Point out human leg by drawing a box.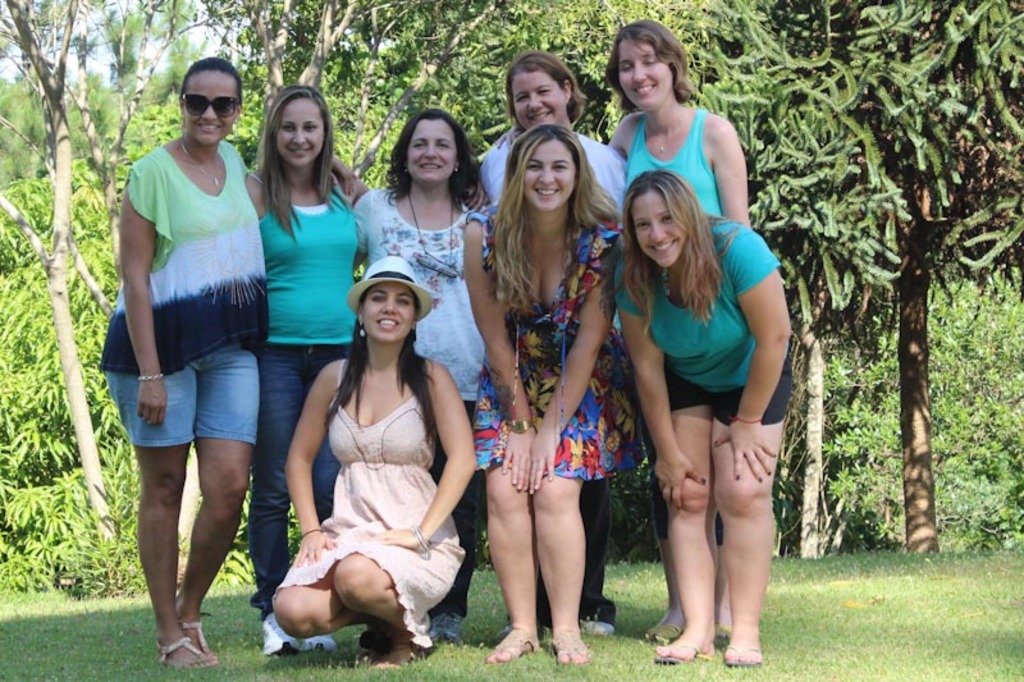
[259, 534, 385, 681].
